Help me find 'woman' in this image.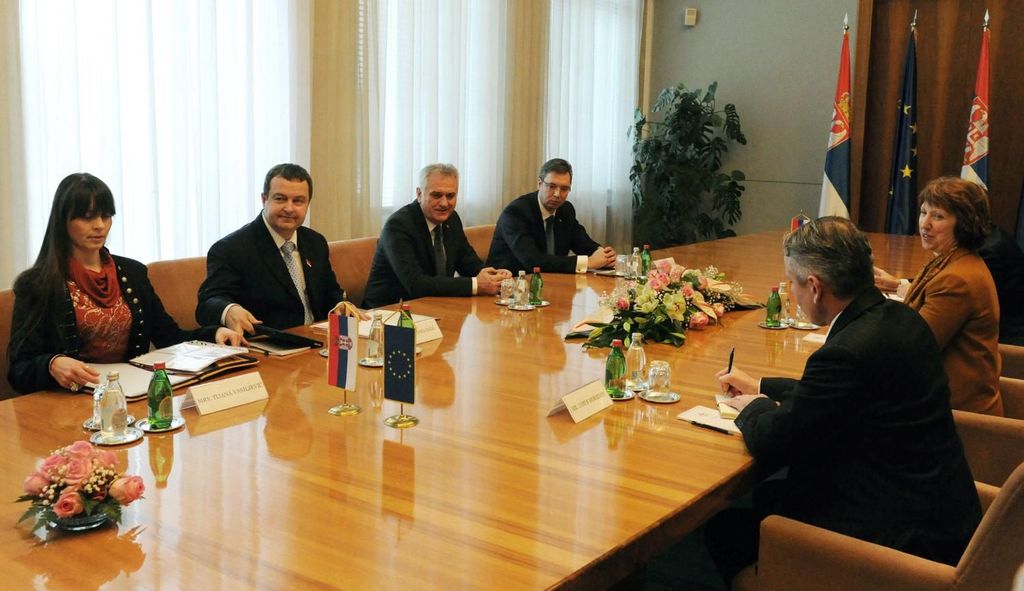
Found it: Rect(869, 179, 1004, 421).
